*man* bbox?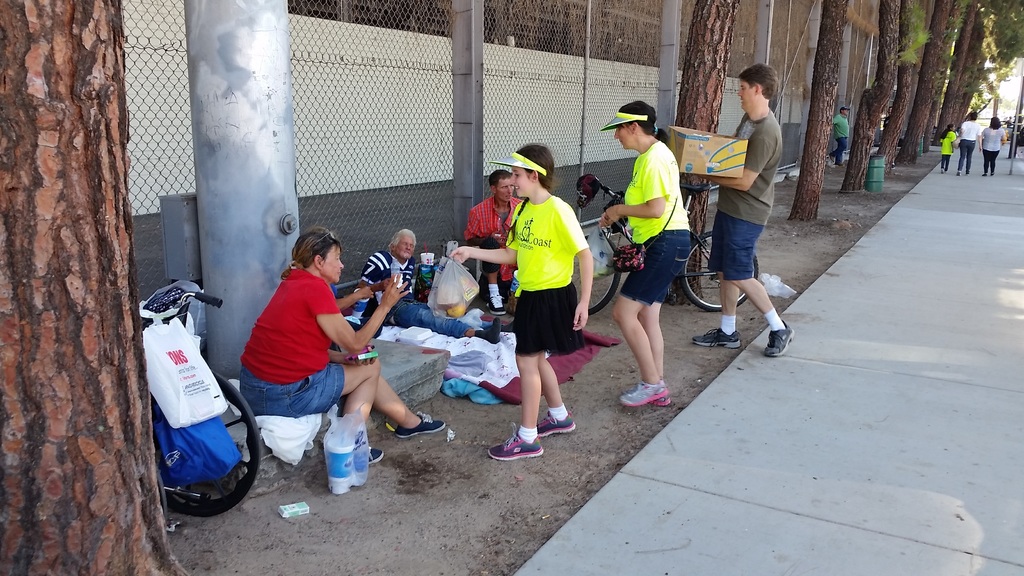
detection(466, 170, 525, 317)
